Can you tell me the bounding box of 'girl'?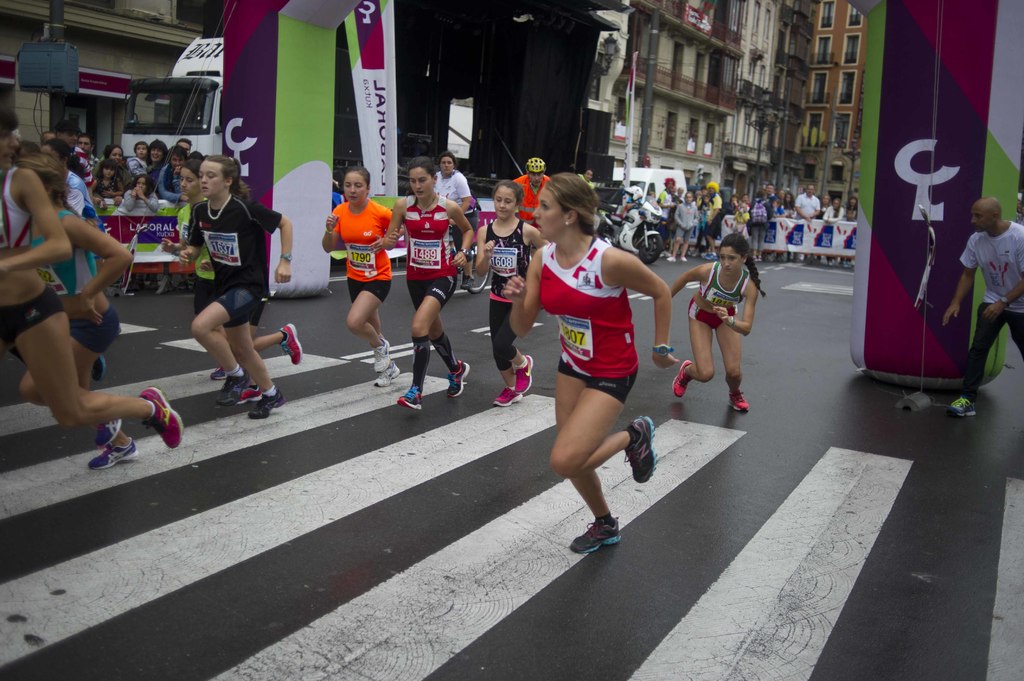
box(317, 164, 406, 388).
